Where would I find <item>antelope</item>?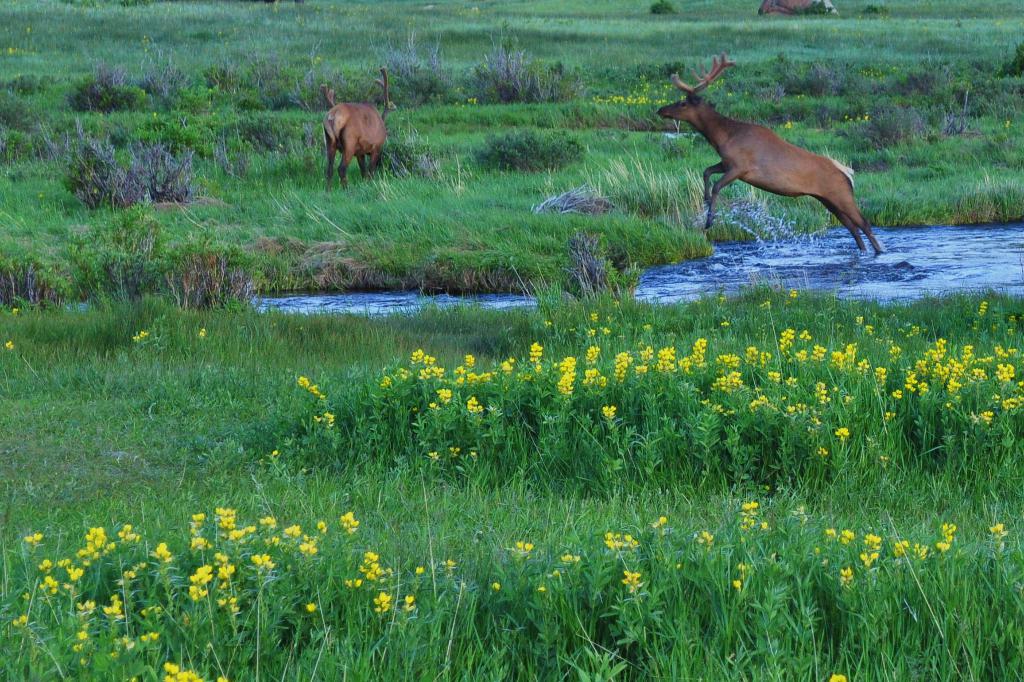
At detection(654, 54, 888, 257).
